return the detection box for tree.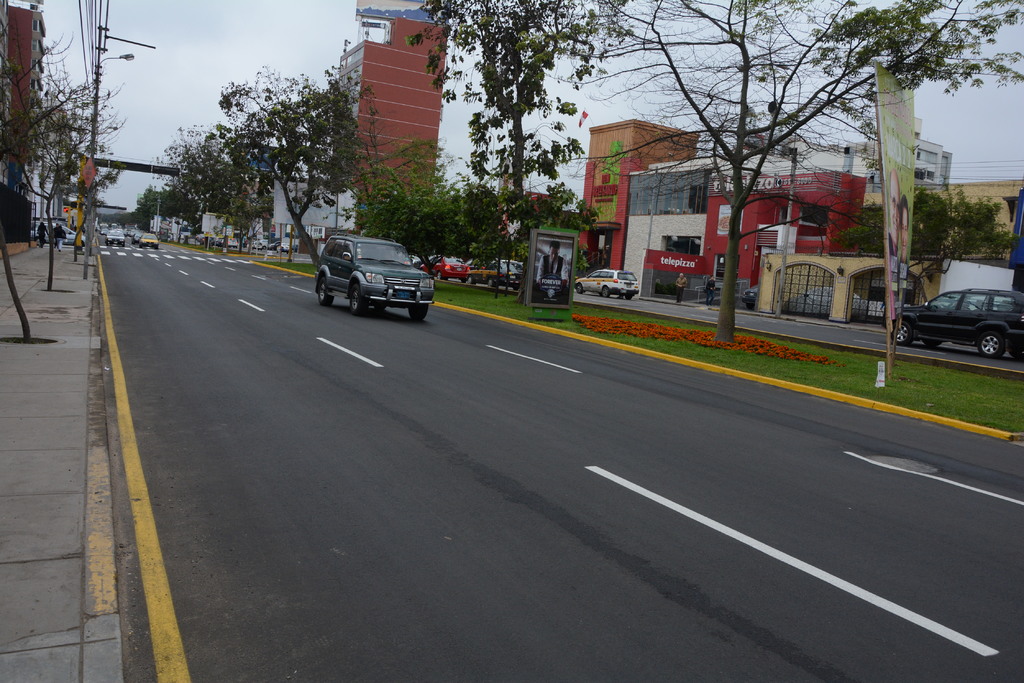
bbox=(219, 64, 380, 265).
